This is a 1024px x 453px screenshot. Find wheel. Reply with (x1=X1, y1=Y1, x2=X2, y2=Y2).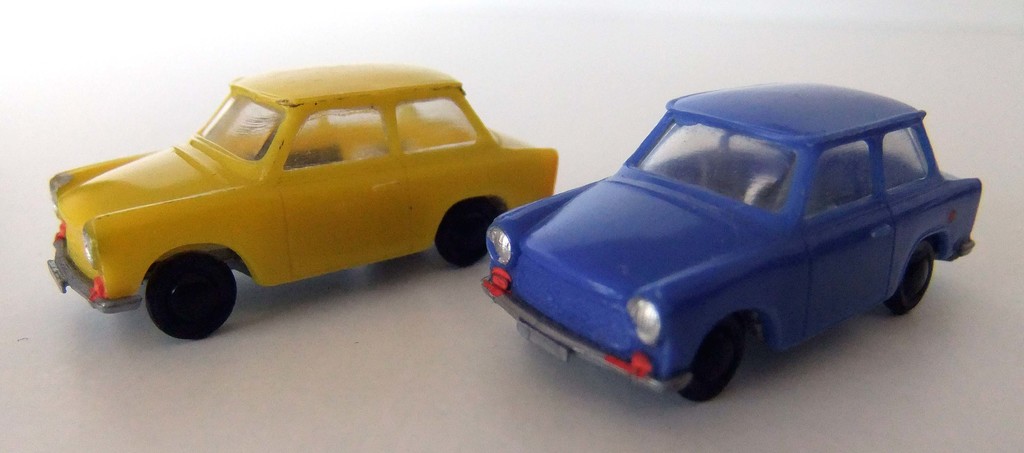
(x1=677, y1=313, x2=744, y2=408).
